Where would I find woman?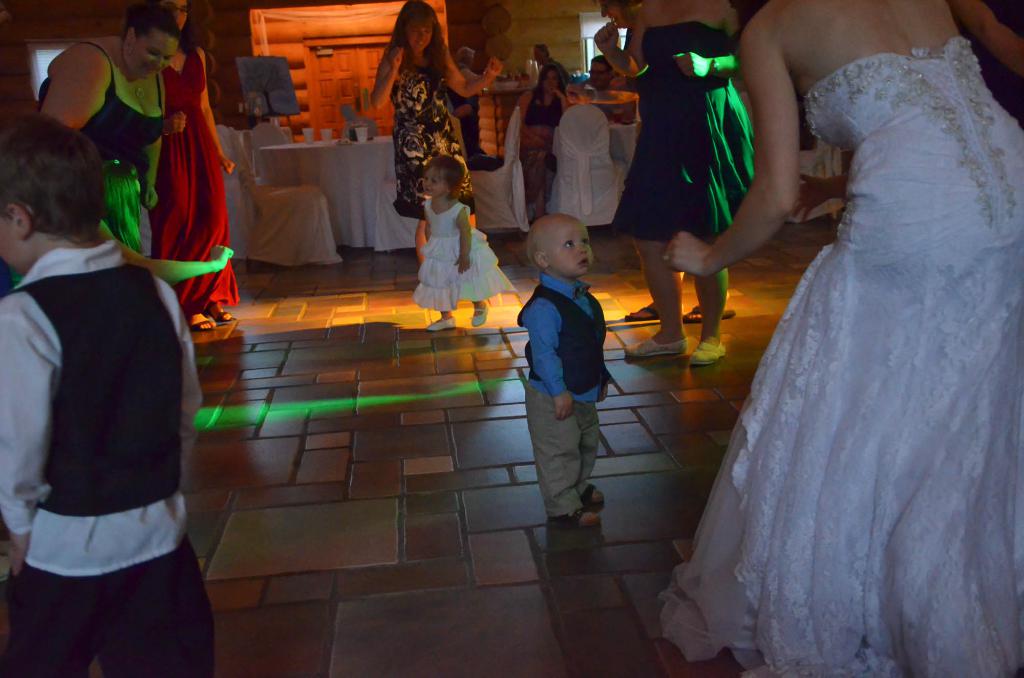
At (371,0,504,271).
